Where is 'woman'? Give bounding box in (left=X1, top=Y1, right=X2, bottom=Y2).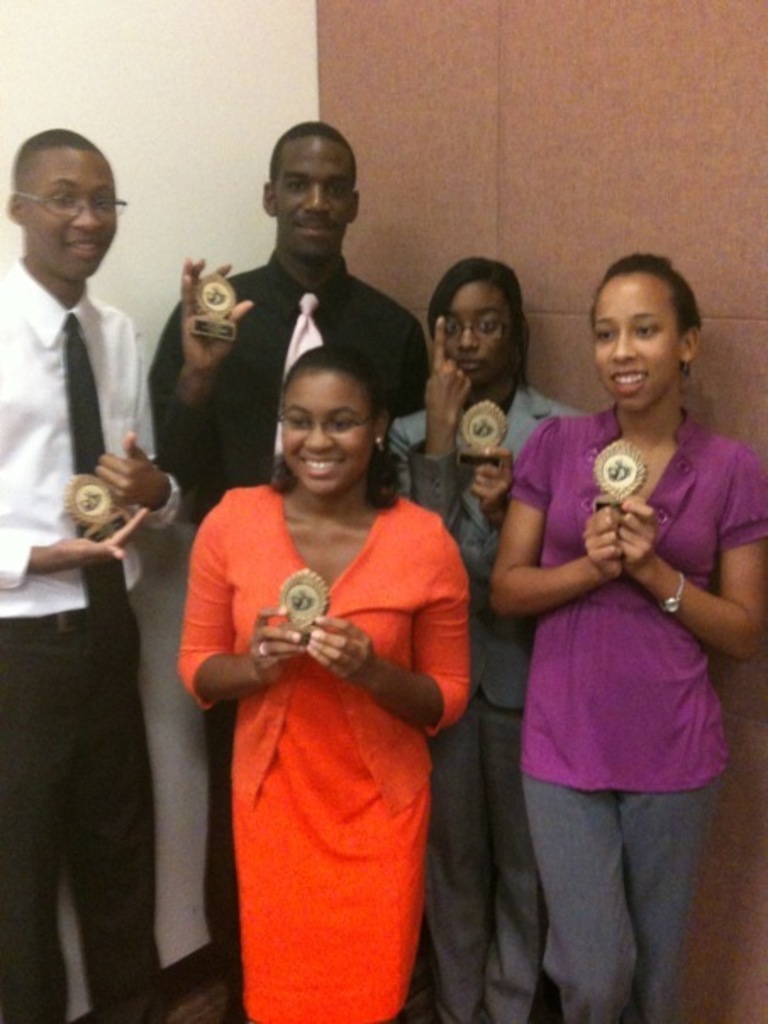
(left=383, top=254, right=595, bottom=1022).
